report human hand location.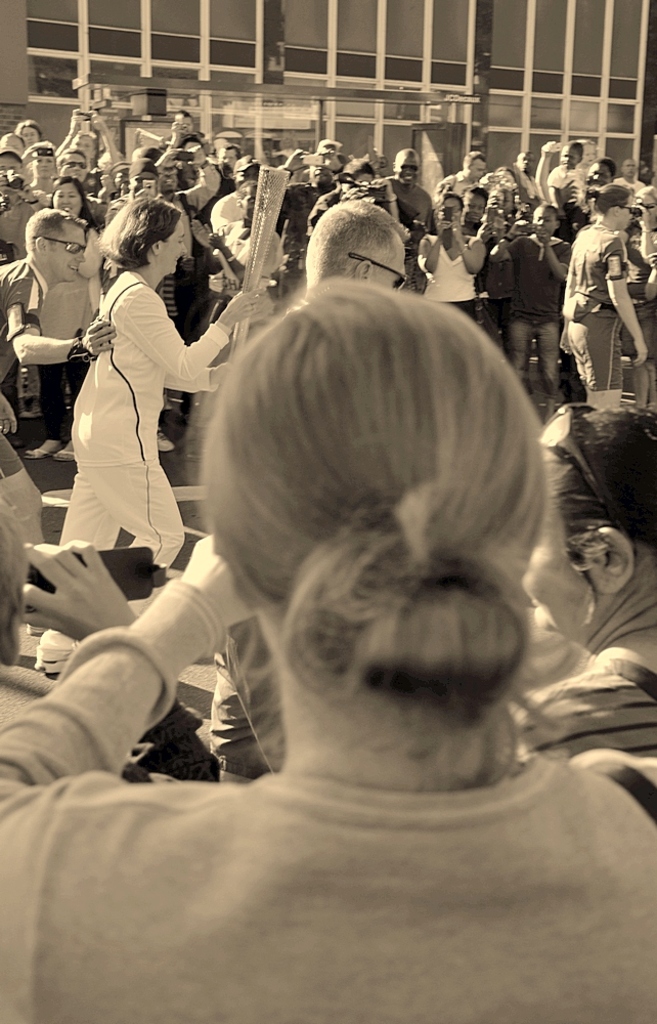
Report: 161,141,184,164.
